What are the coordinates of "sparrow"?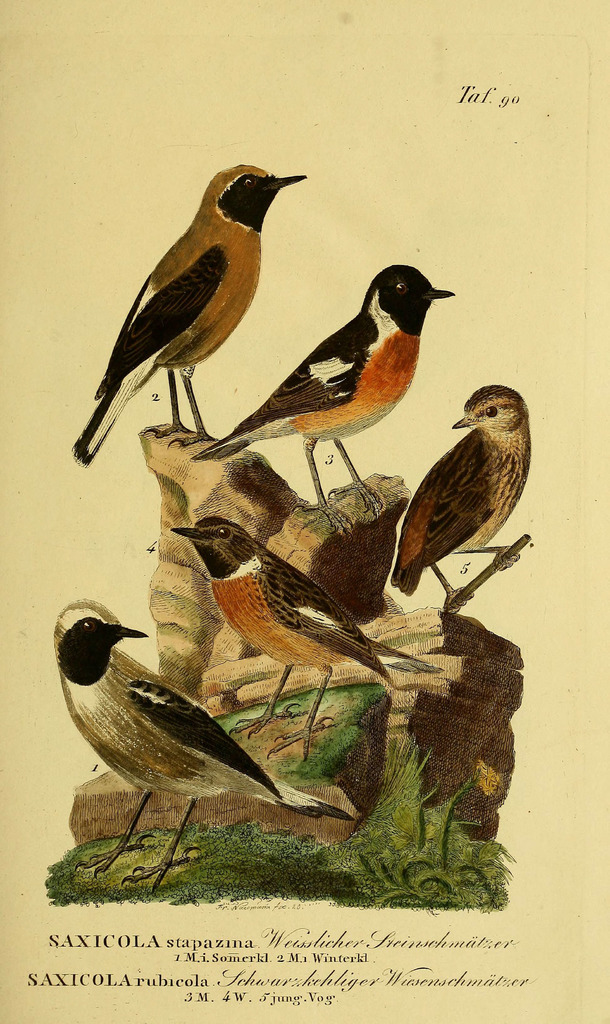
region(372, 371, 541, 620).
